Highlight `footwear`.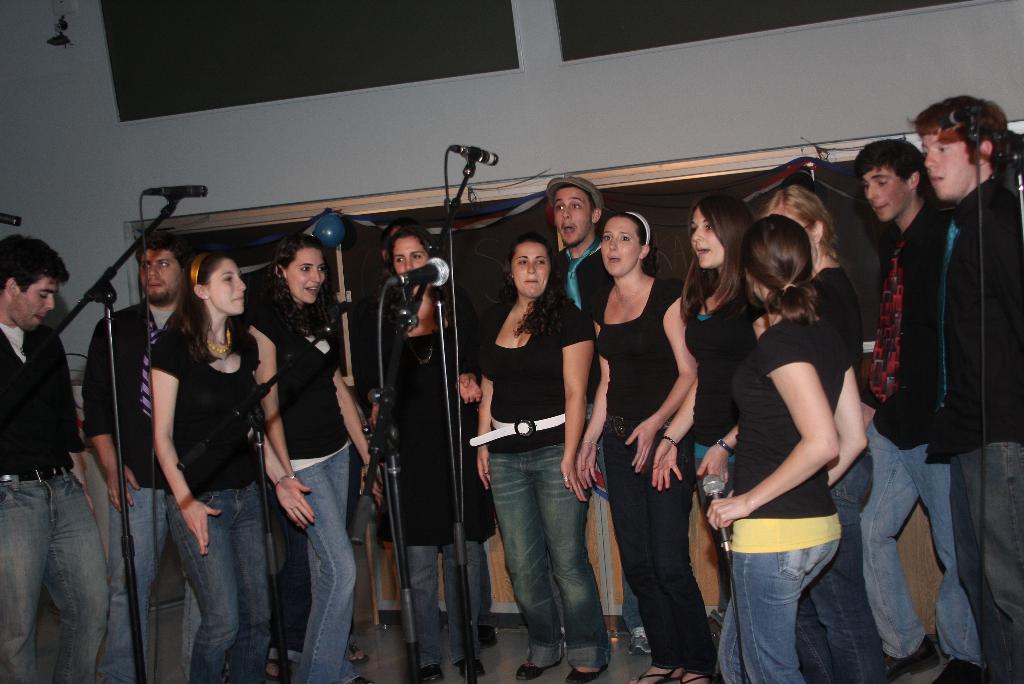
Highlighted region: left=417, top=662, right=445, bottom=683.
